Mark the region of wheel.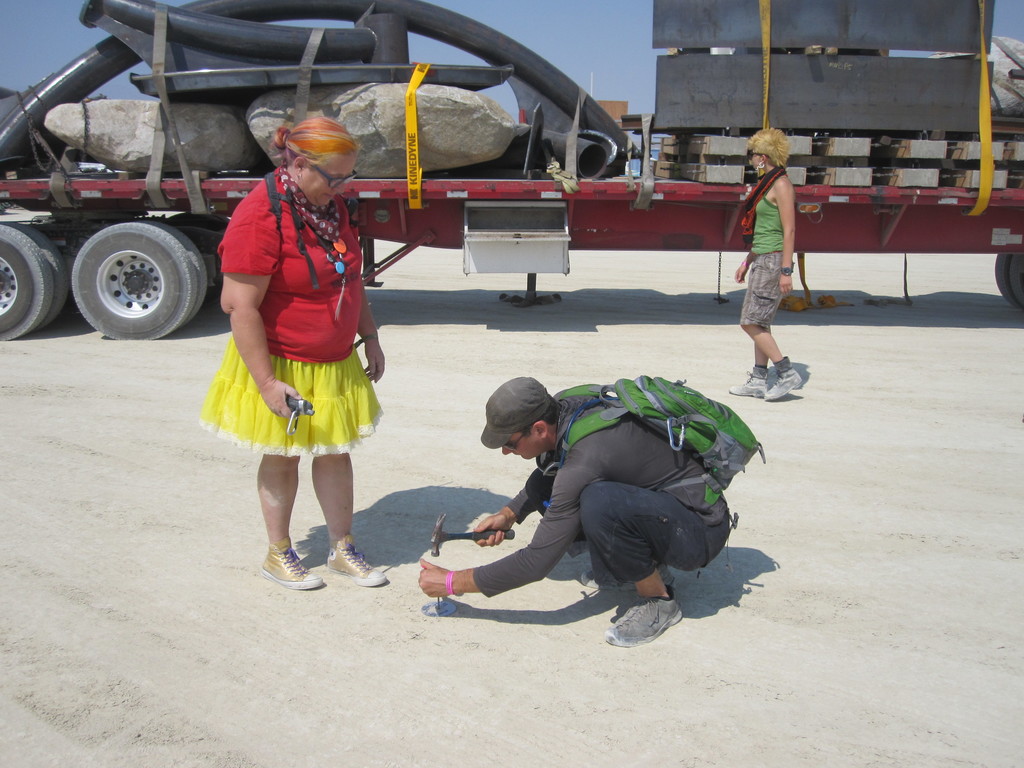
Region: <region>7, 222, 65, 330</region>.
